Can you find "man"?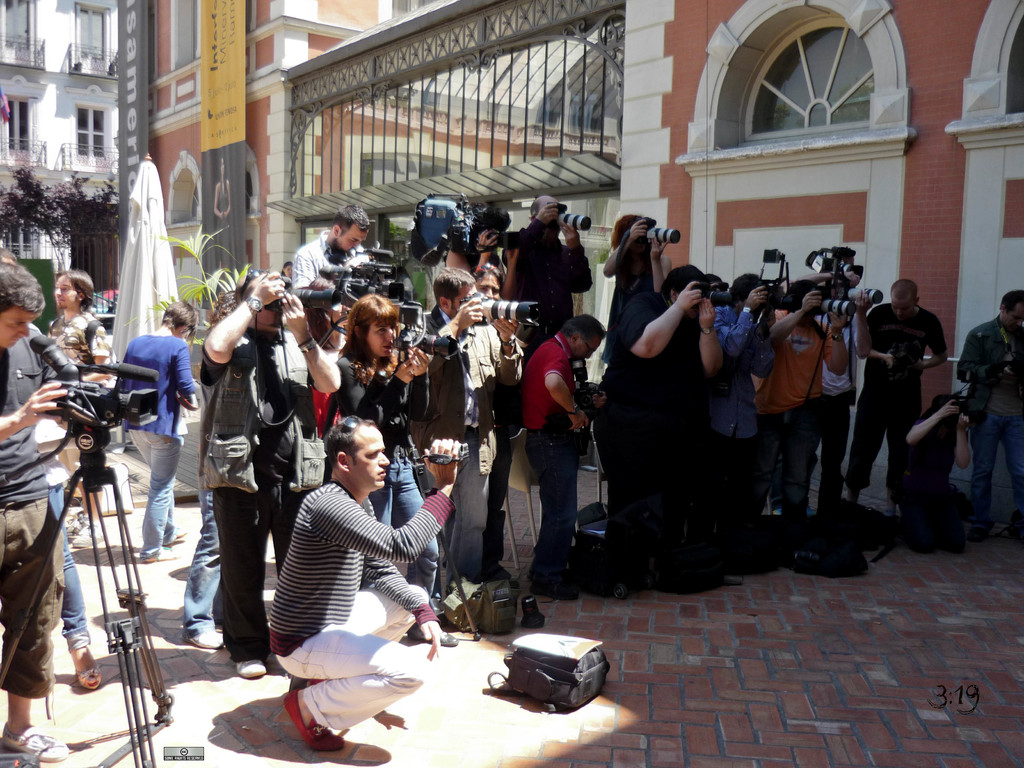
Yes, bounding box: pyautogui.locateOnScreen(266, 415, 461, 749).
